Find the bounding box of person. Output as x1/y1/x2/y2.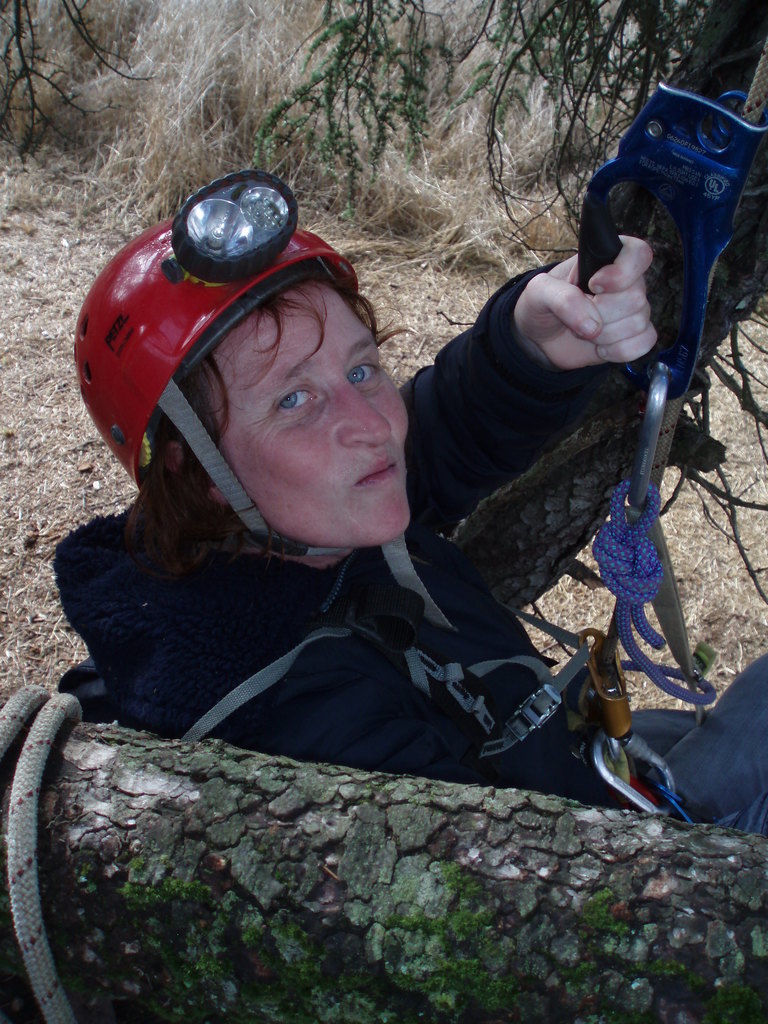
56/155/582/816.
